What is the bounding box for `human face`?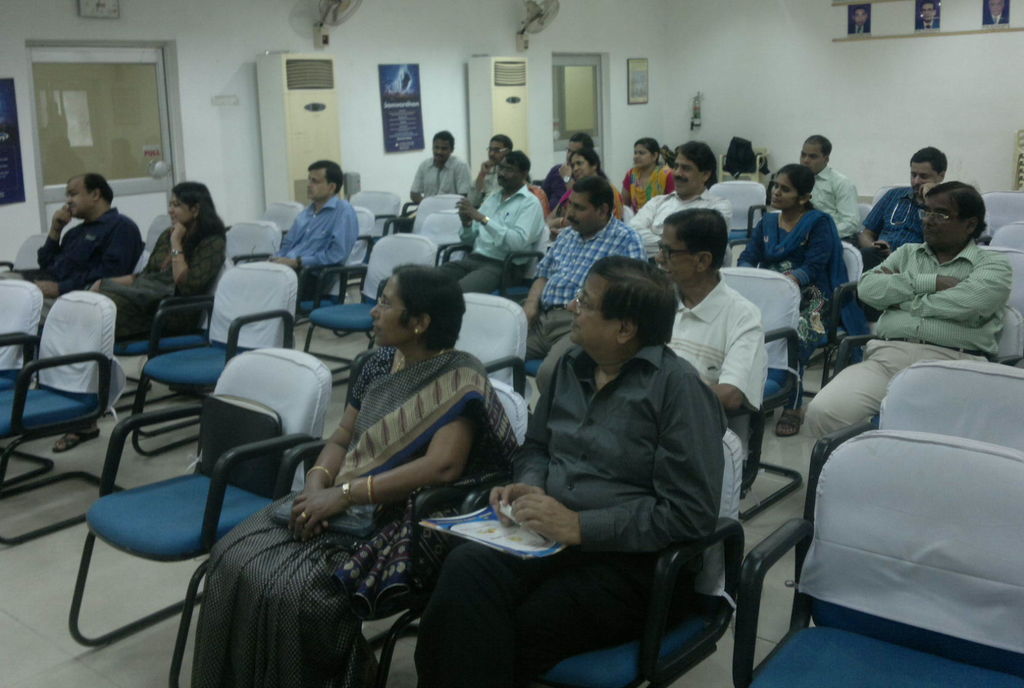
box=[568, 192, 599, 231].
